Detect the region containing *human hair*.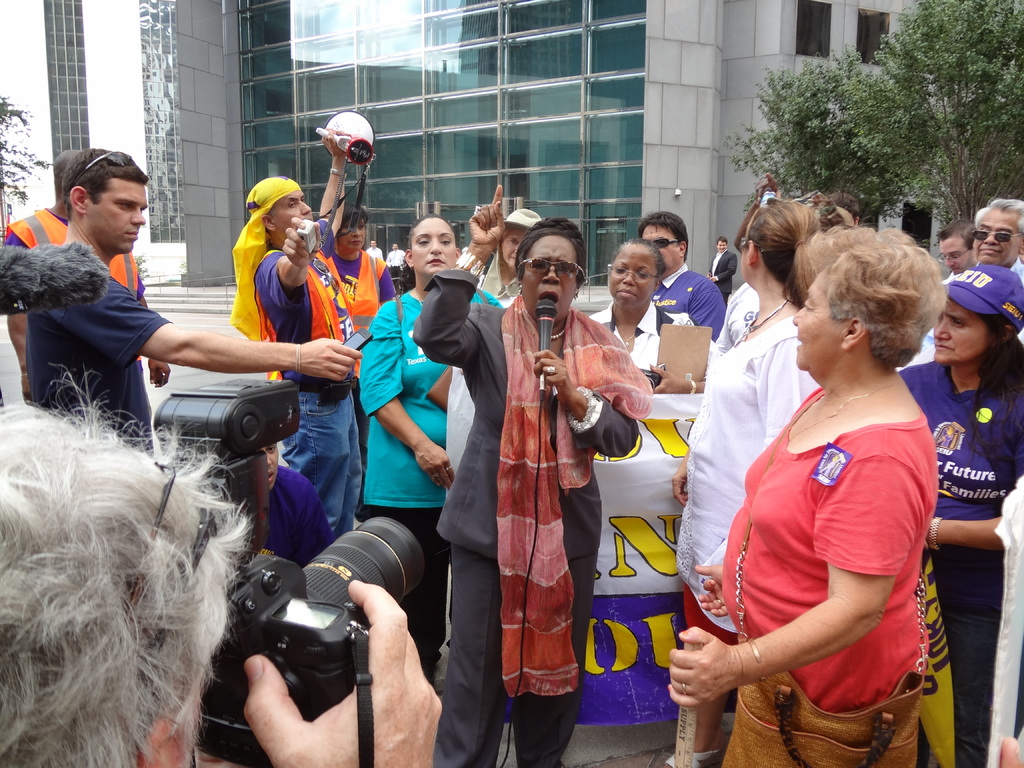
bbox(607, 236, 668, 283).
